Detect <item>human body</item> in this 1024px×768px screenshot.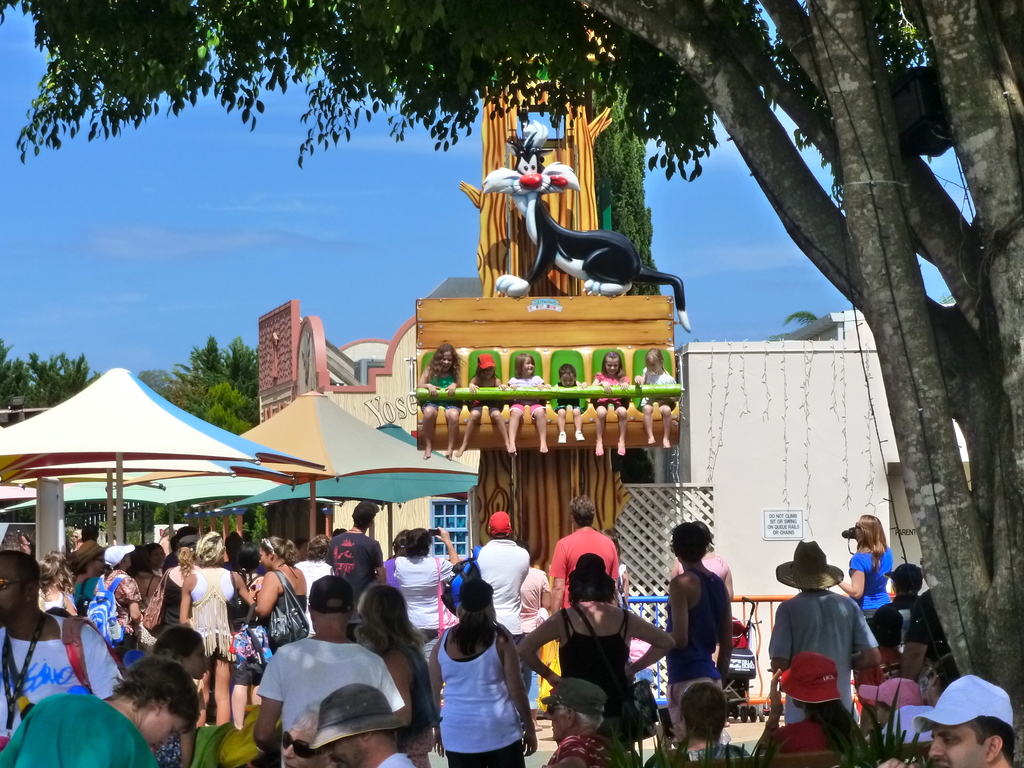
Detection: [416, 342, 462, 462].
